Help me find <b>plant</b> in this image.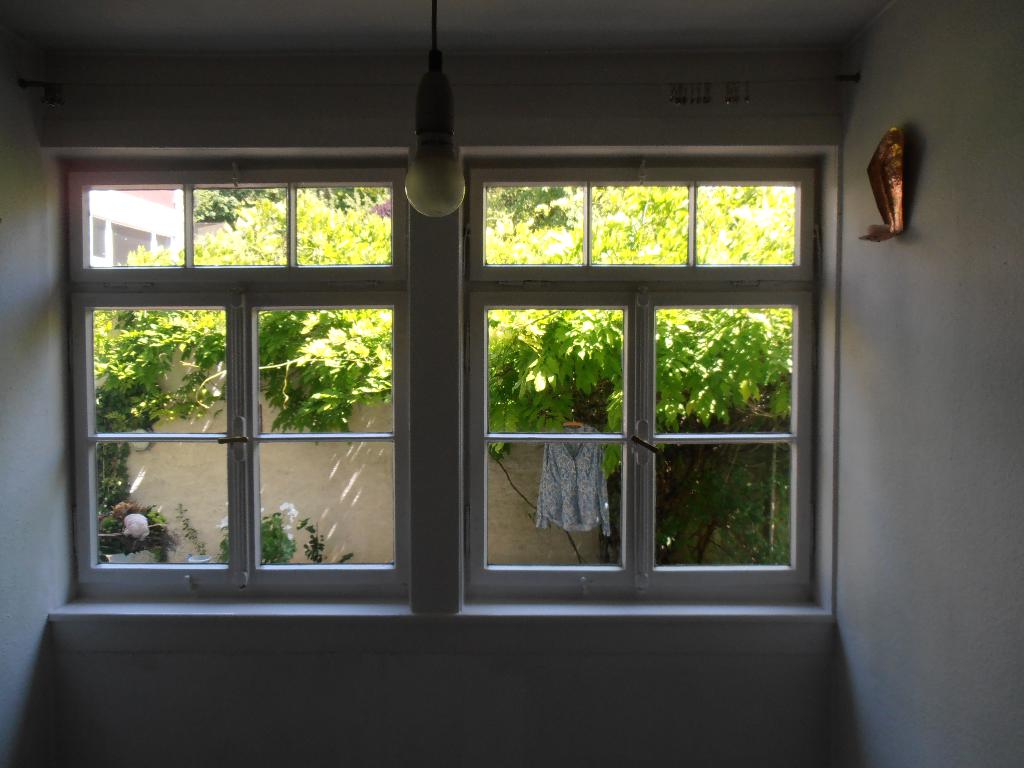
Found it: l=102, t=492, r=168, b=548.
